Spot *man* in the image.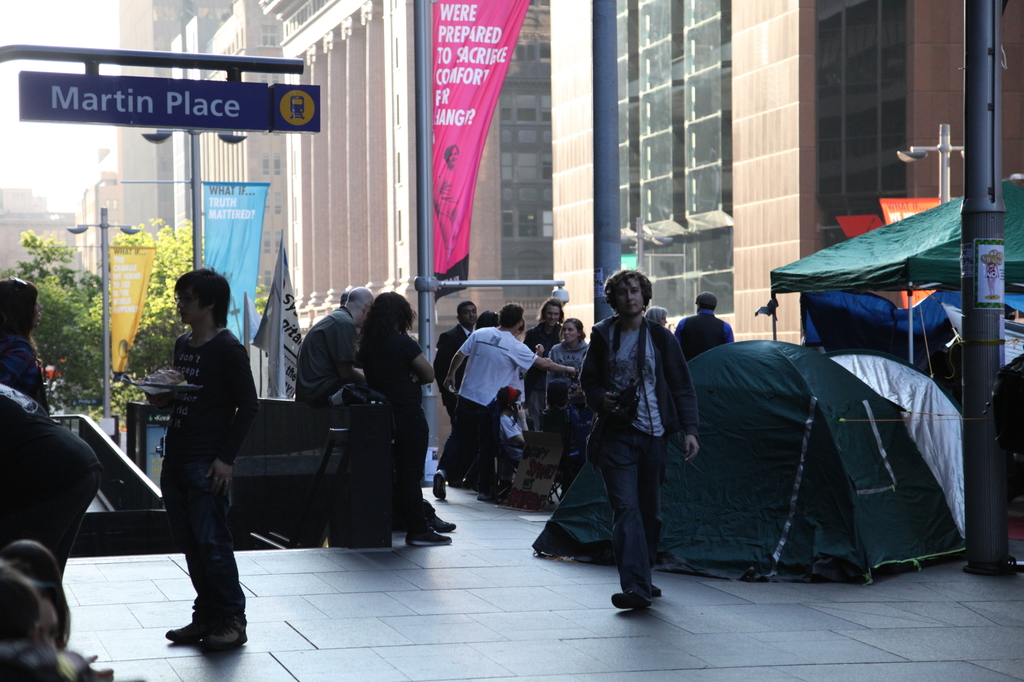
*man* found at <region>578, 266, 709, 615</region>.
